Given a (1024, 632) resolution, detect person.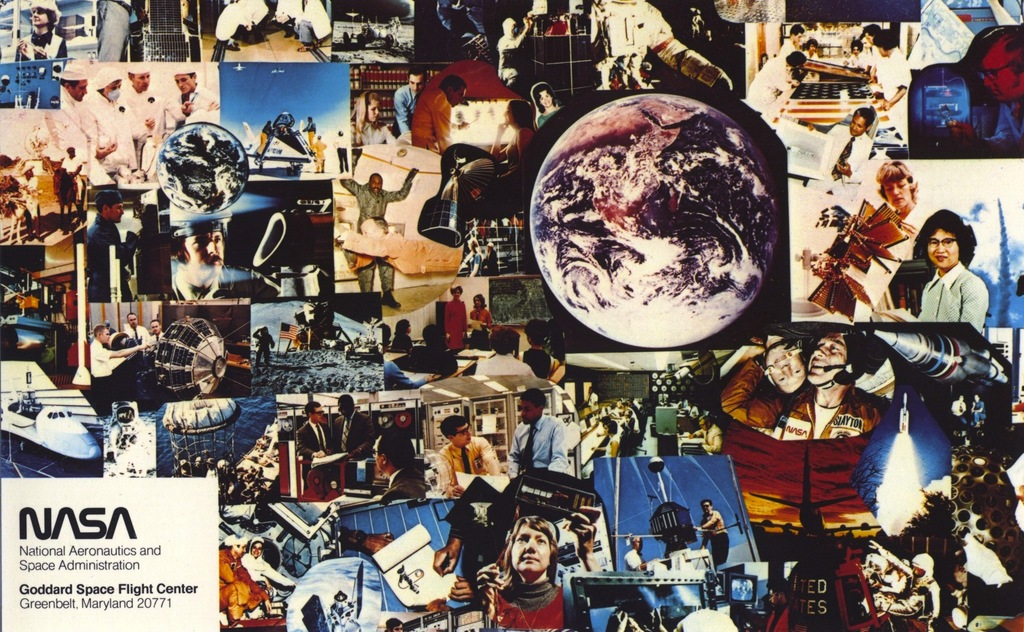
bbox(827, 104, 869, 178).
